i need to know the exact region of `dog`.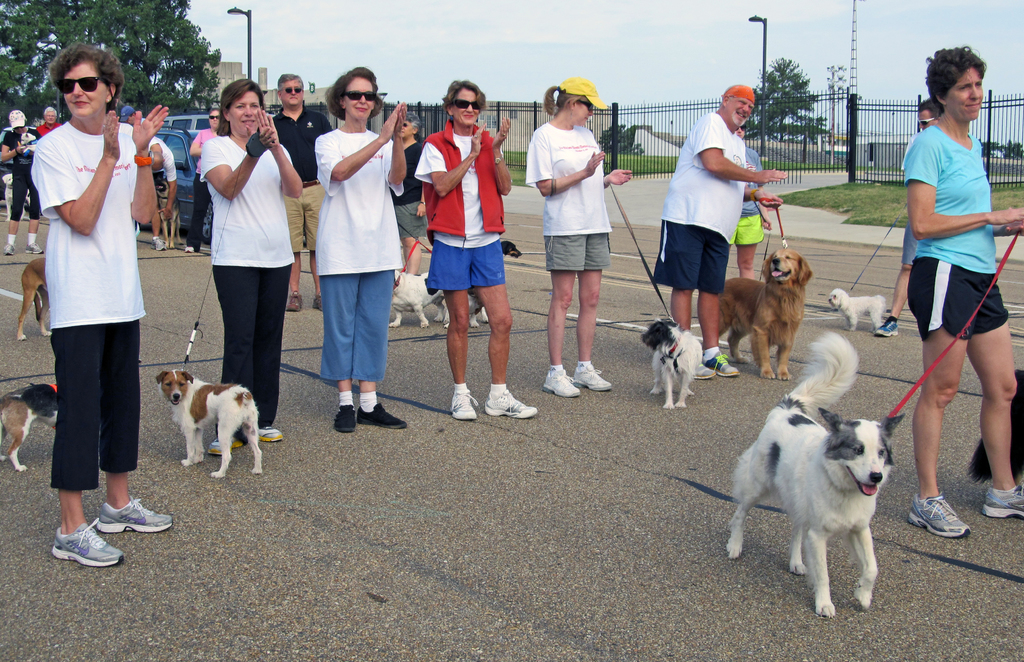
Region: 0 379 61 473.
